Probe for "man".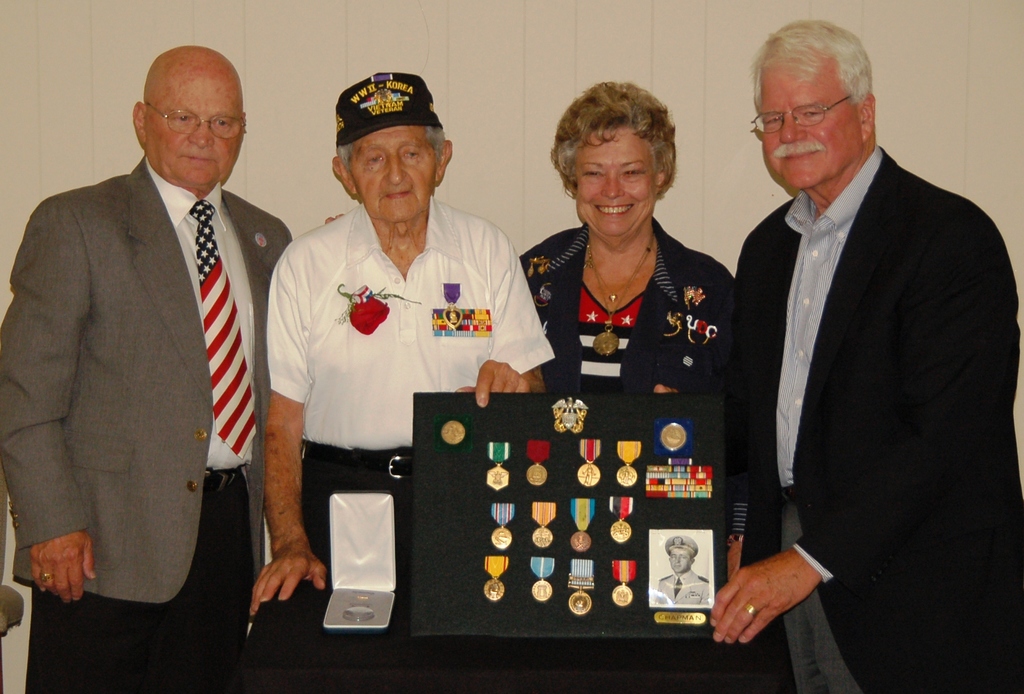
Probe result: detection(0, 47, 297, 693).
